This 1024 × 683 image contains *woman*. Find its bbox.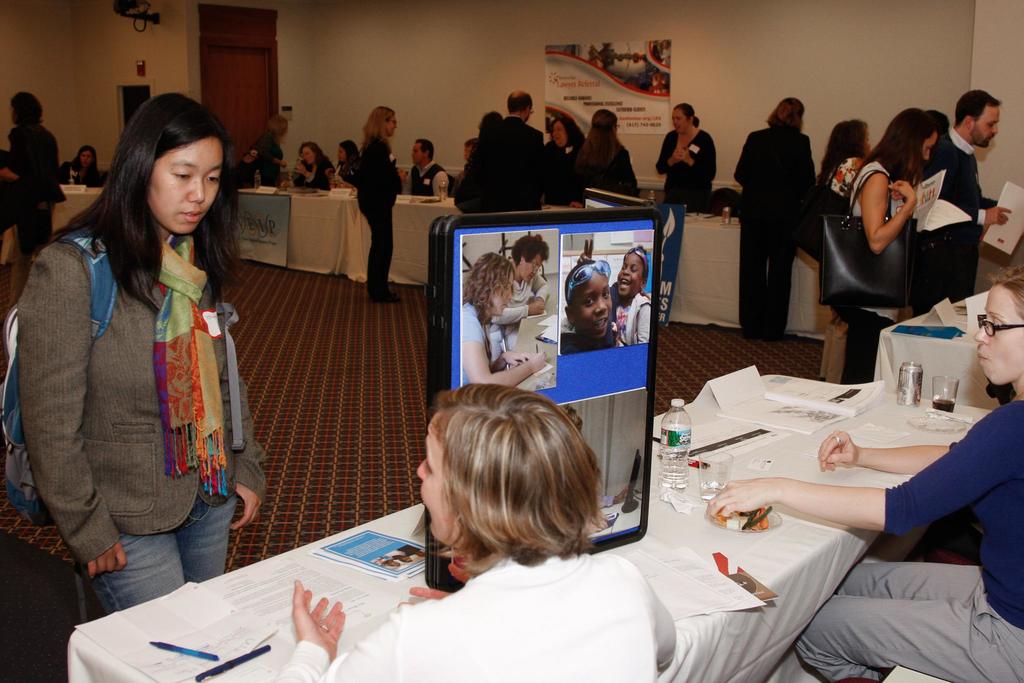
(x1=22, y1=99, x2=265, y2=627).
